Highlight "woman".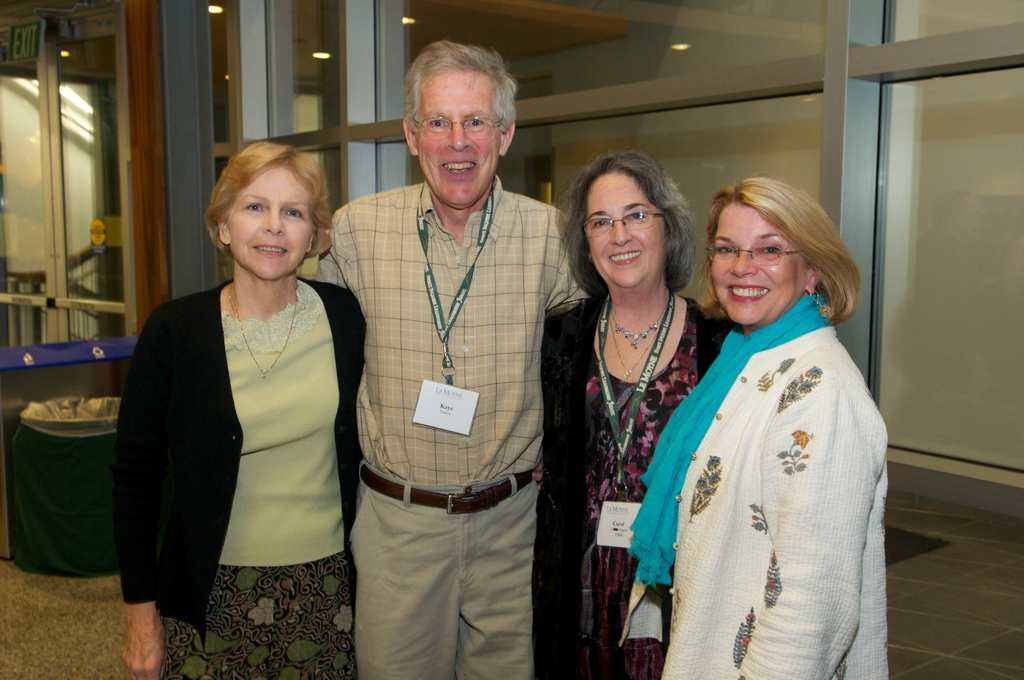
Highlighted region: x1=616 y1=179 x2=892 y2=679.
